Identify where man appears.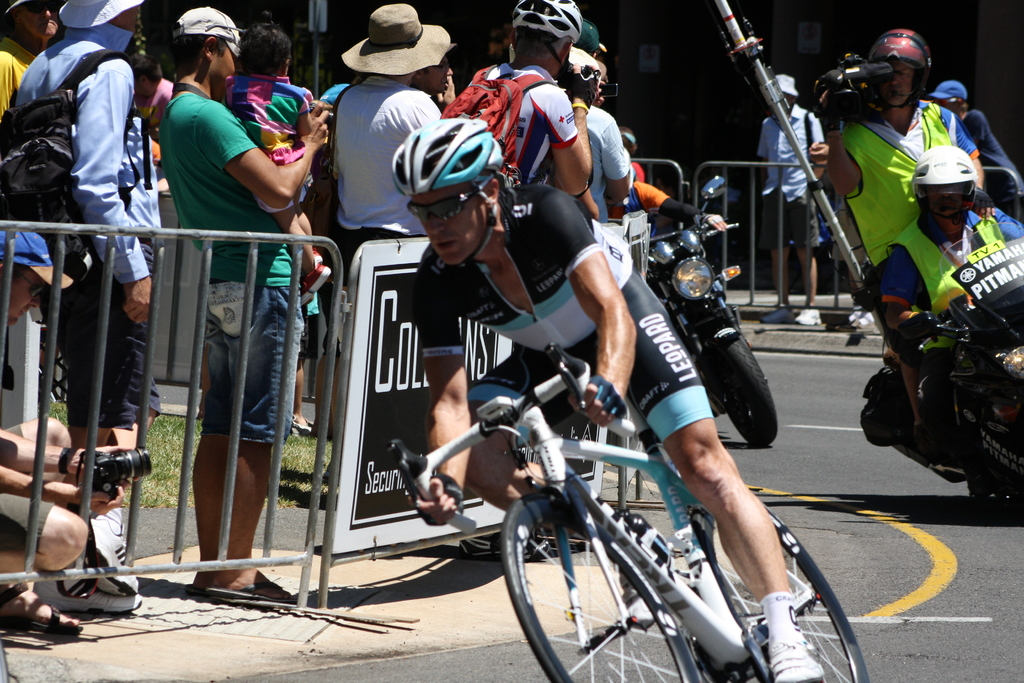
Appears at x1=444 y1=0 x2=617 y2=198.
